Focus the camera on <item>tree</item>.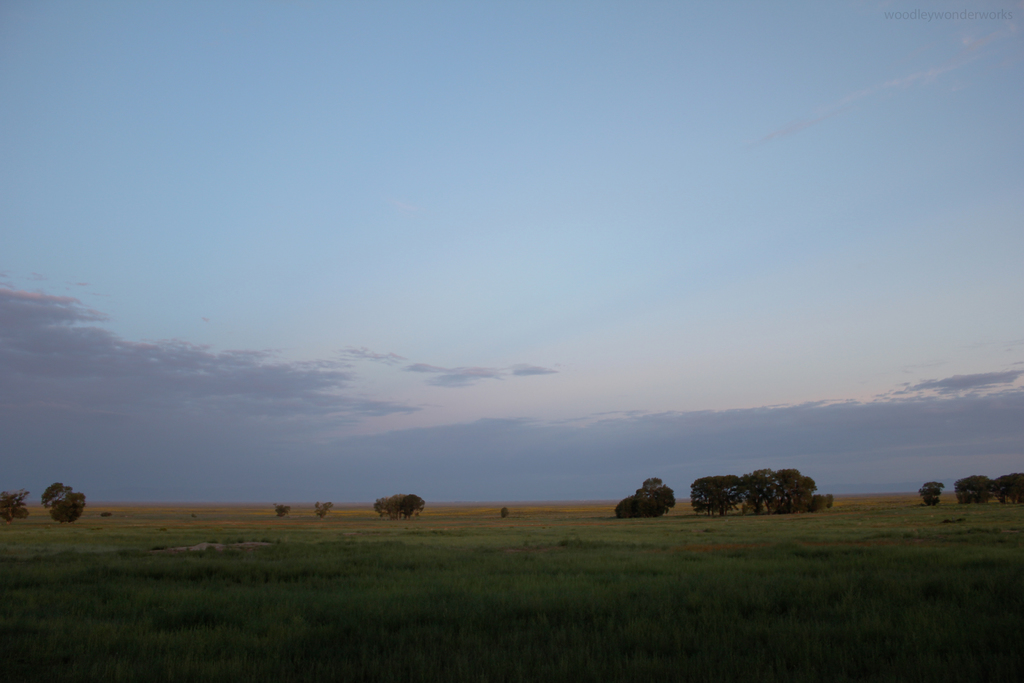
Focus region: {"x1": 953, "y1": 475, "x2": 992, "y2": 502}.
